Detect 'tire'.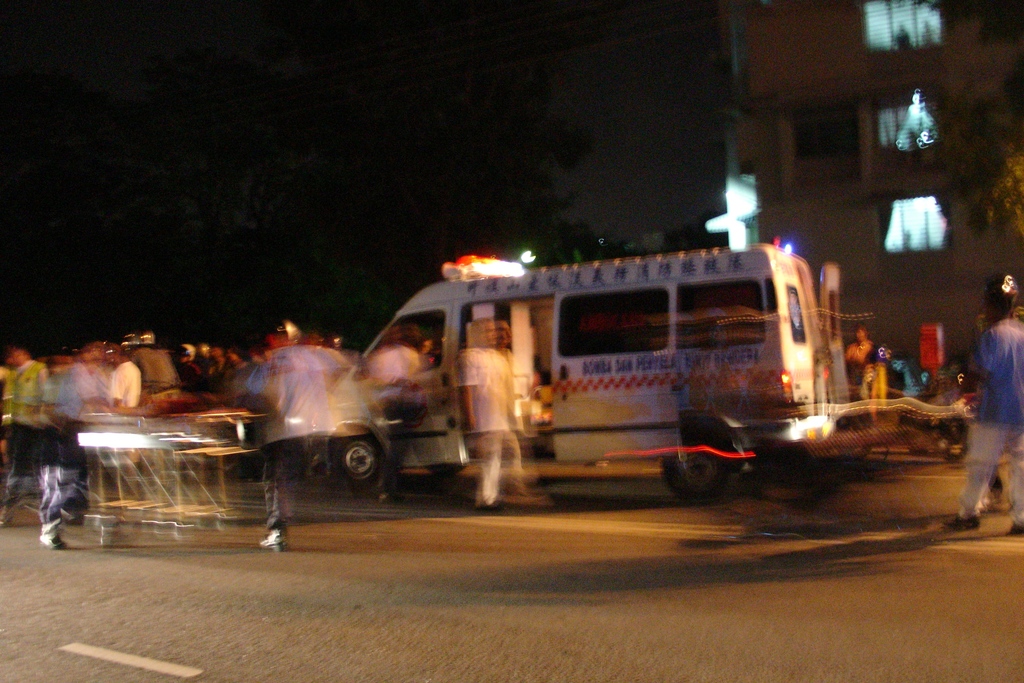
Detected at detection(669, 434, 743, 508).
